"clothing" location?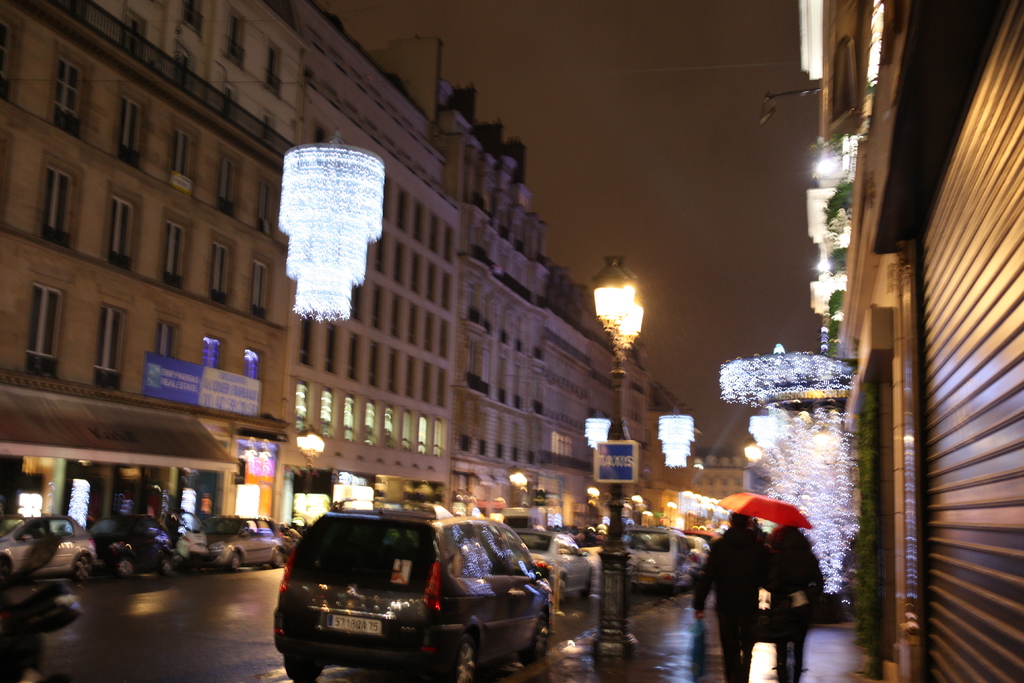
[687,497,801,671]
